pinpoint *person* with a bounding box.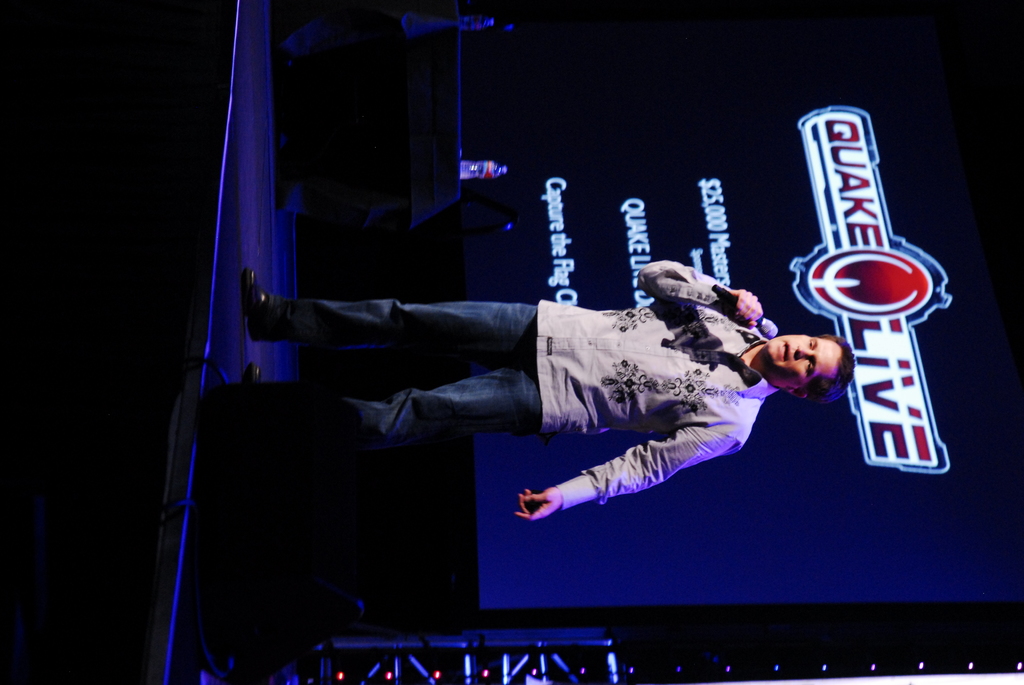
(left=259, top=210, right=860, bottom=599).
